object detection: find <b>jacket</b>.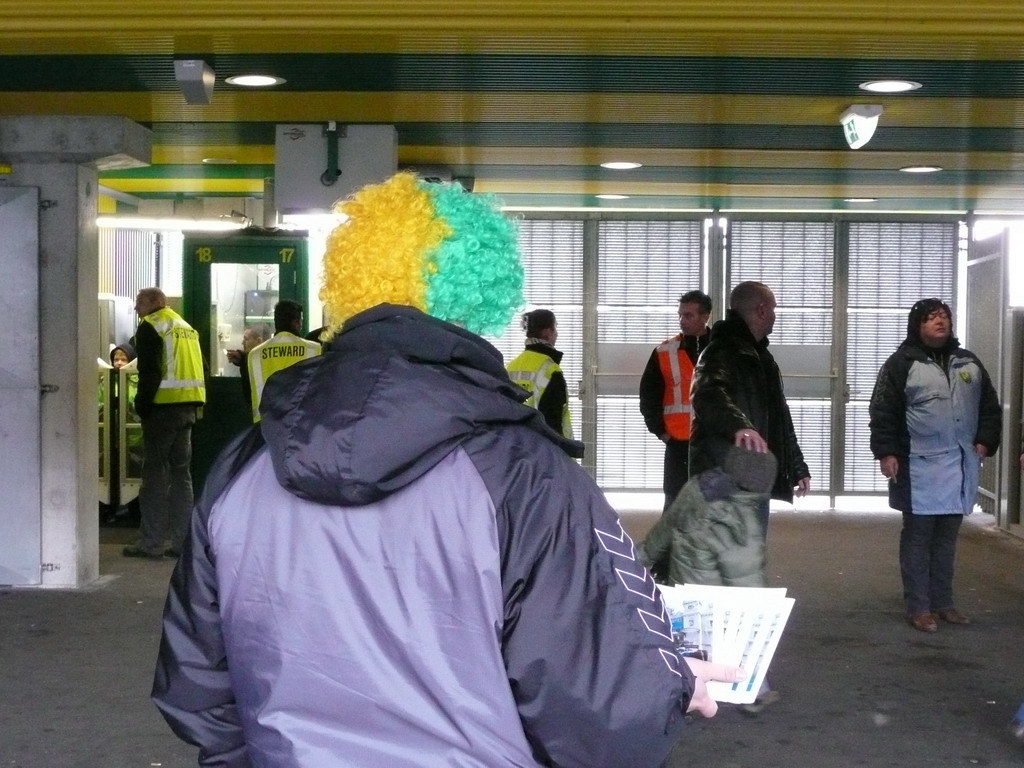
(left=638, top=471, right=774, bottom=588).
